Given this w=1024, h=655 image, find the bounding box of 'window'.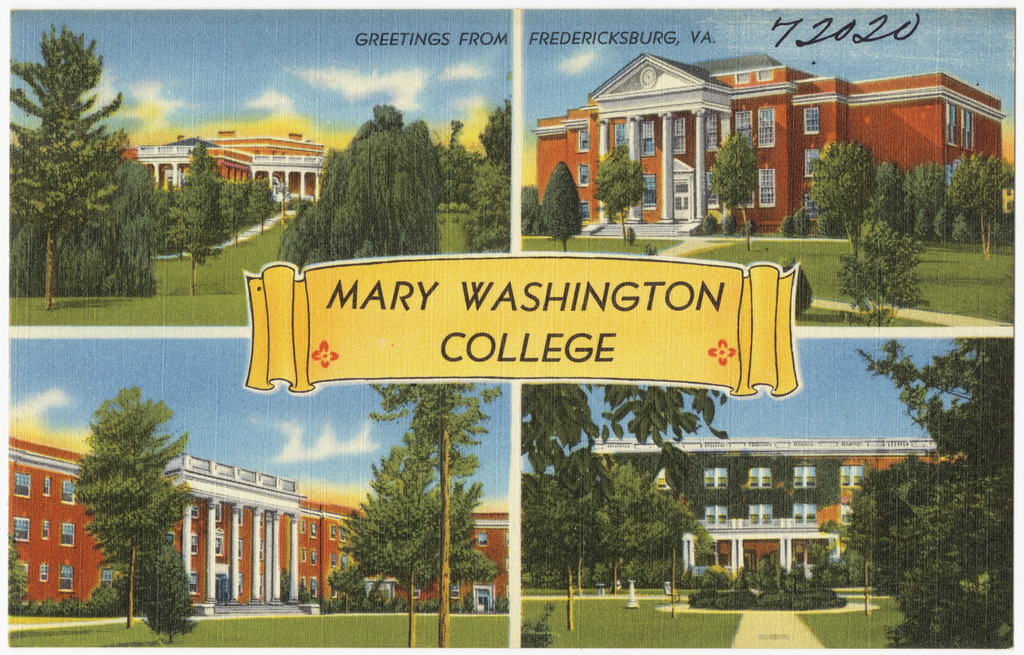
bbox=(341, 553, 352, 572).
